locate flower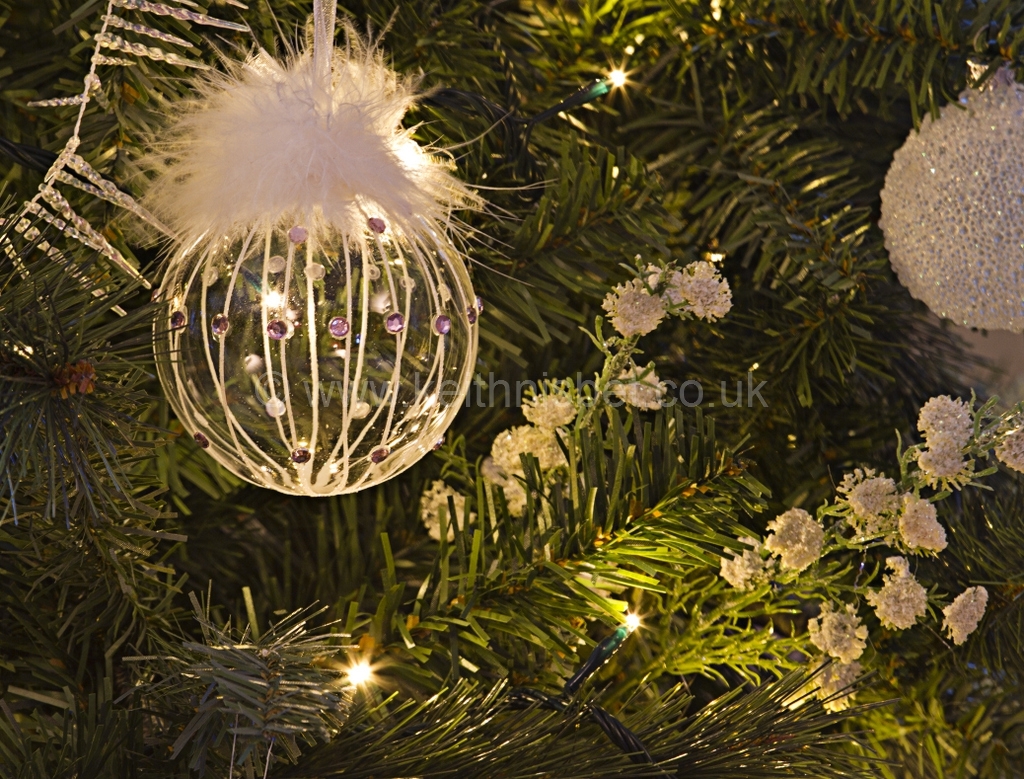
bbox=[481, 460, 533, 515]
